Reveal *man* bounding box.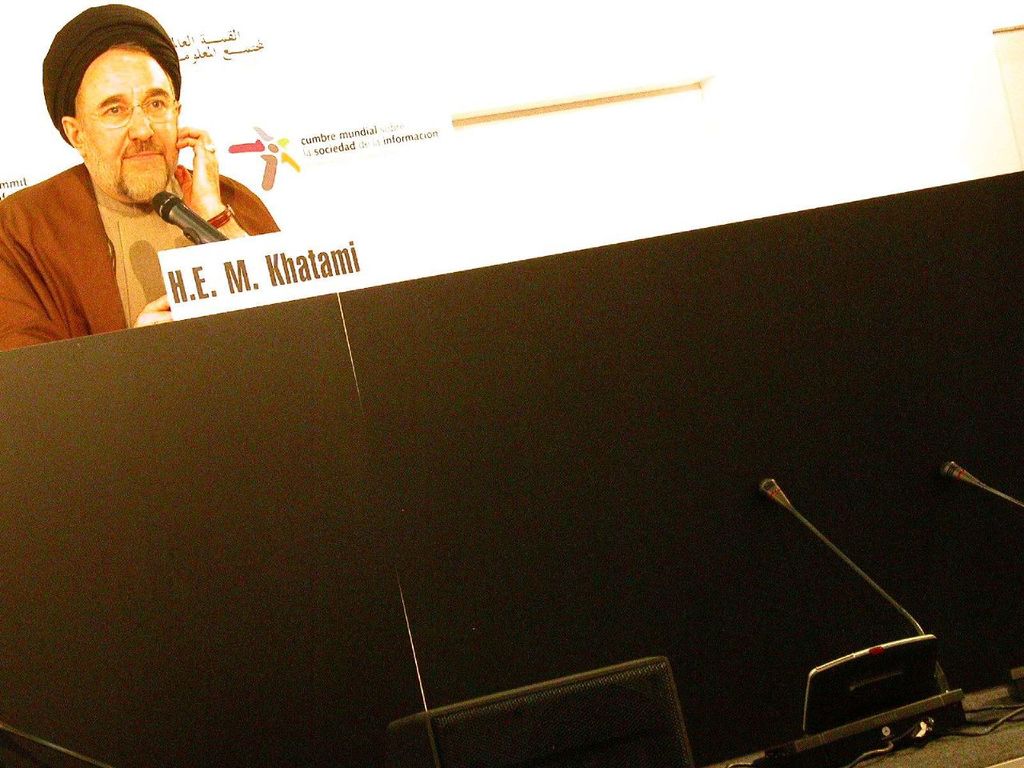
Revealed: [6,31,222,331].
